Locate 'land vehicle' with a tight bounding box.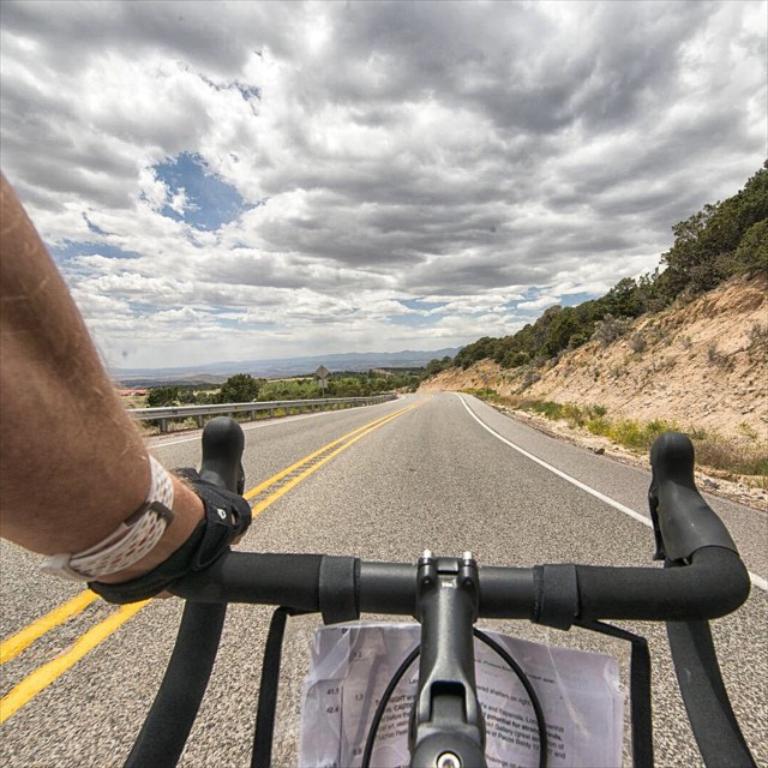
locate(102, 493, 767, 752).
